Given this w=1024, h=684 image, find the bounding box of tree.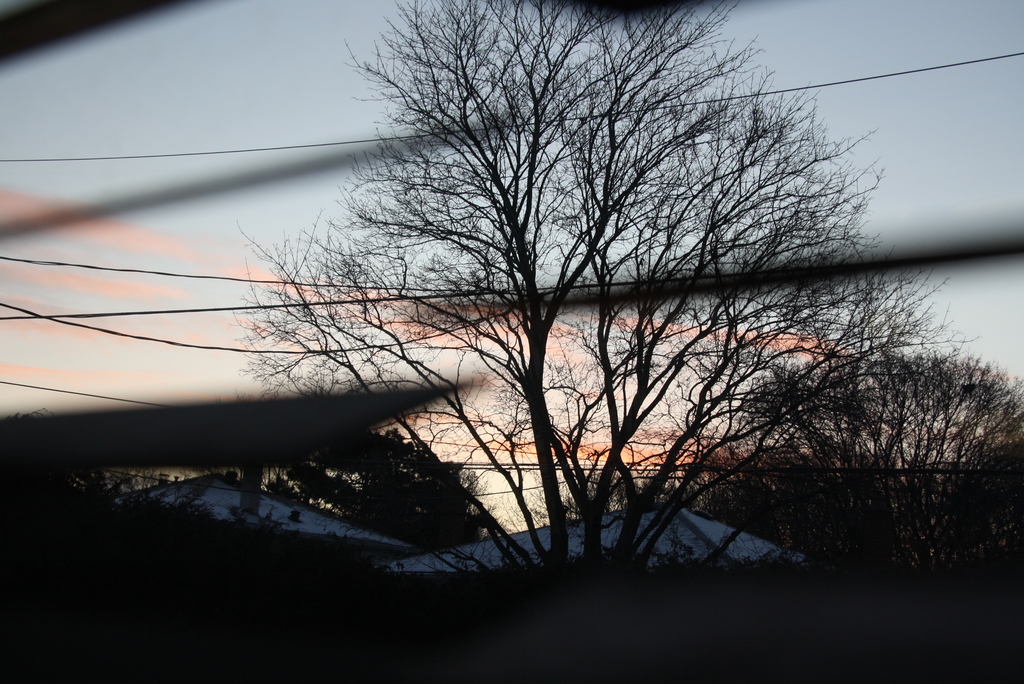
259/425/489/551.
